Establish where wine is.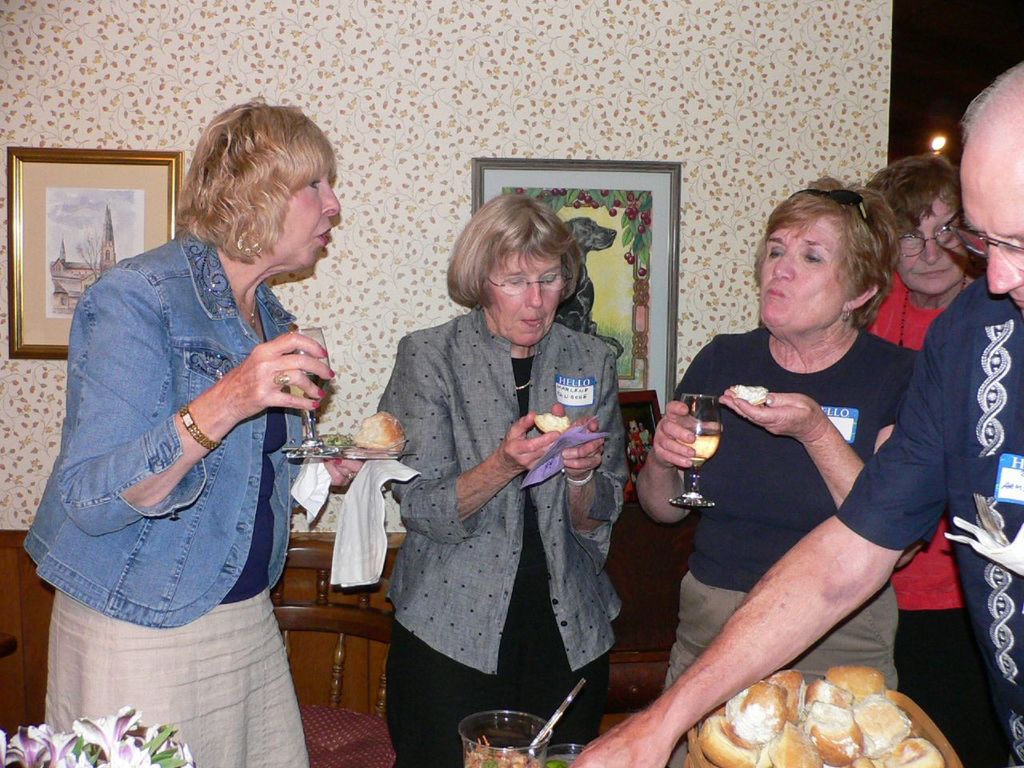
Established at box=[286, 372, 330, 406].
